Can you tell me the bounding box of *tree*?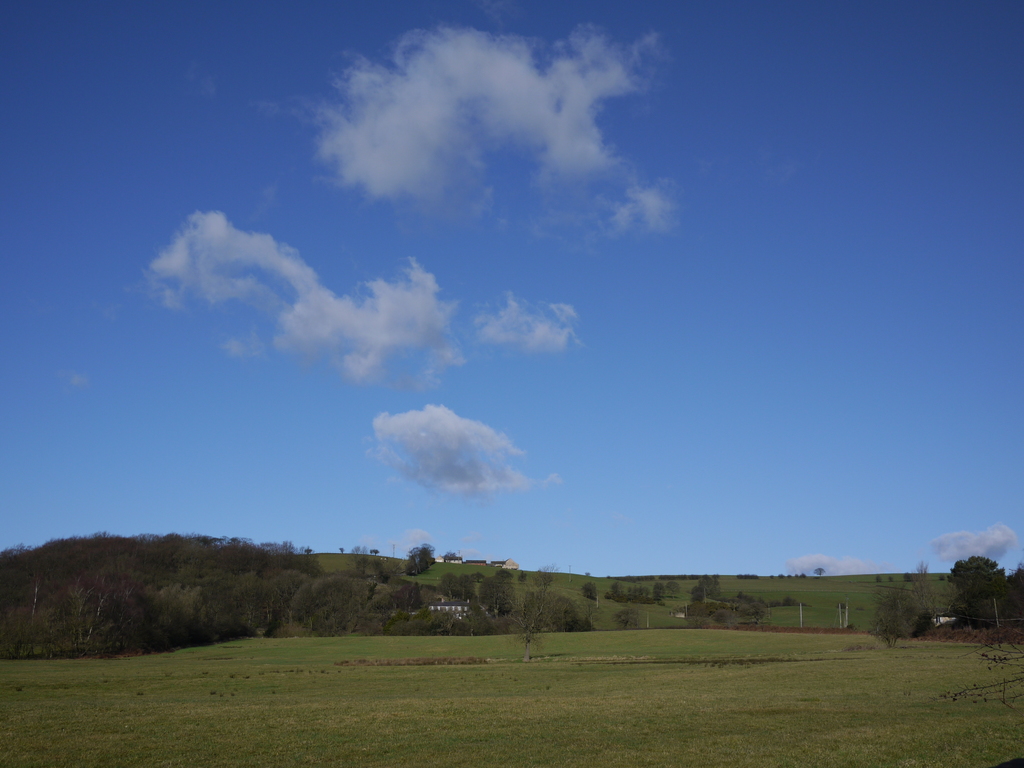
x1=813 y1=564 x2=825 y2=576.
